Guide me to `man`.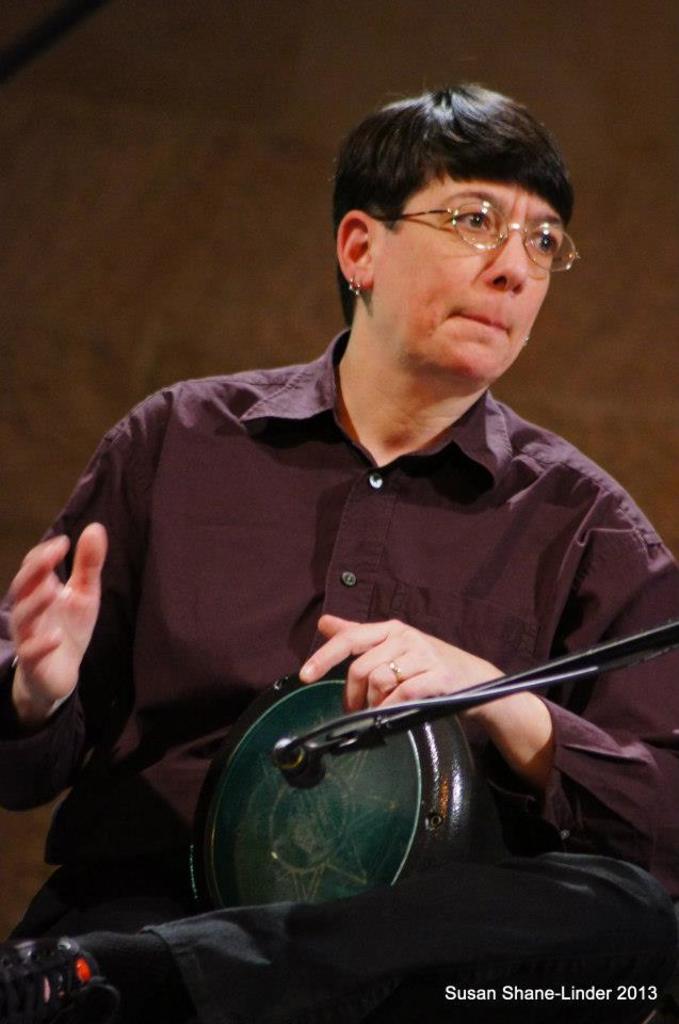
Guidance: [42,54,653,961].
